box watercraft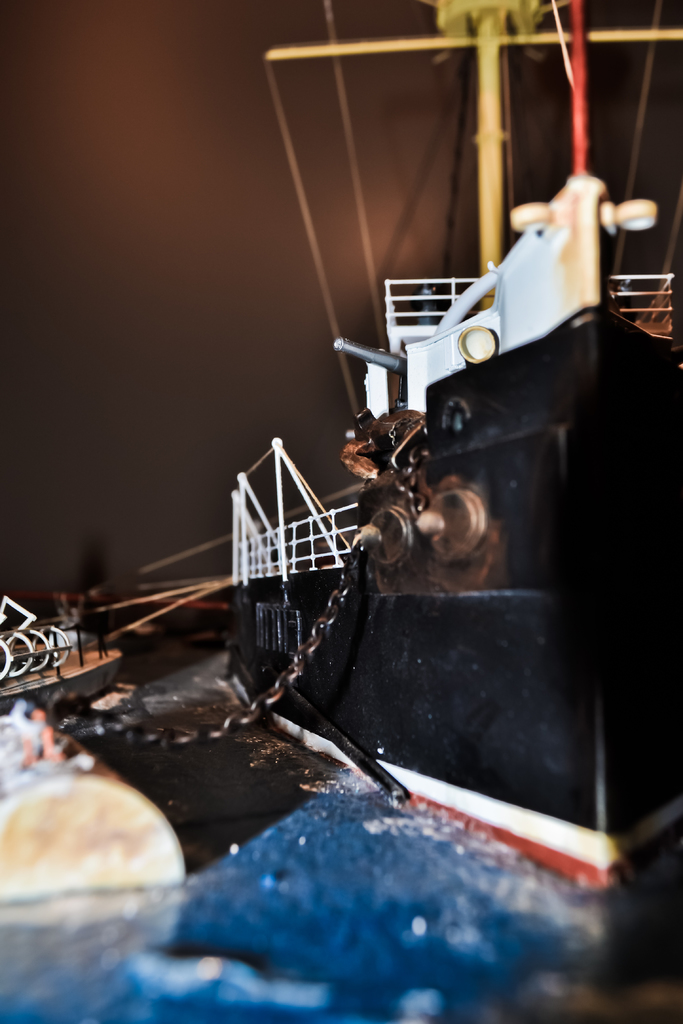
box(0, 593, 128, 715)
